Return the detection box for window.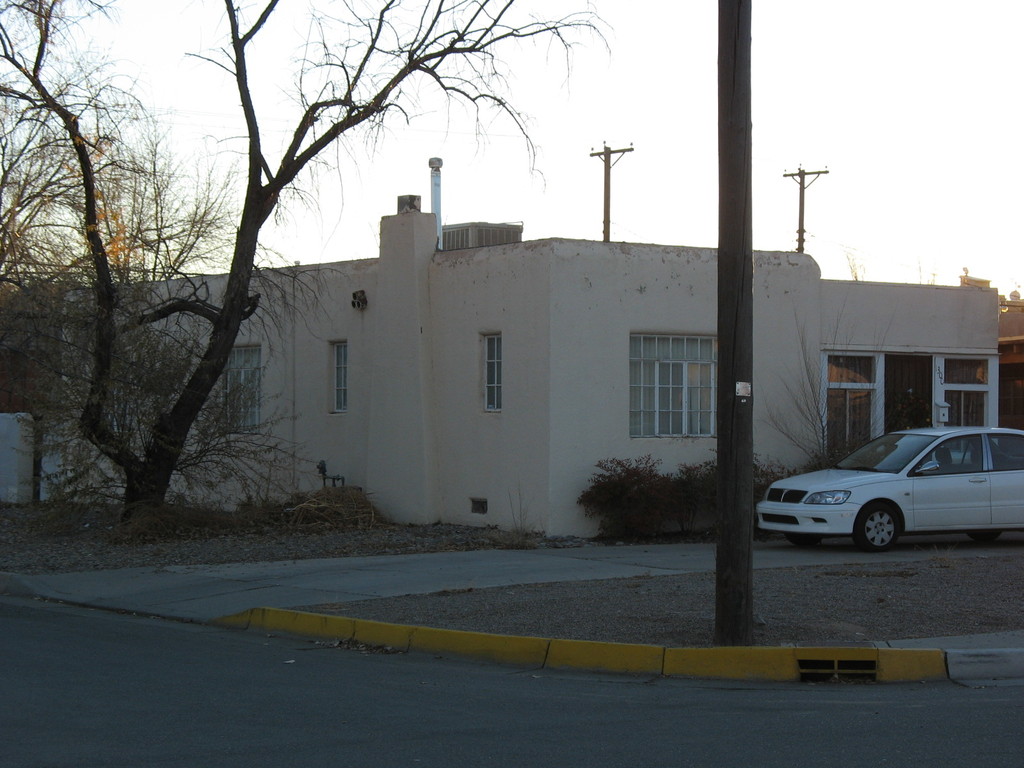
<bbox>328, 340, 346, 420</bbox>.
